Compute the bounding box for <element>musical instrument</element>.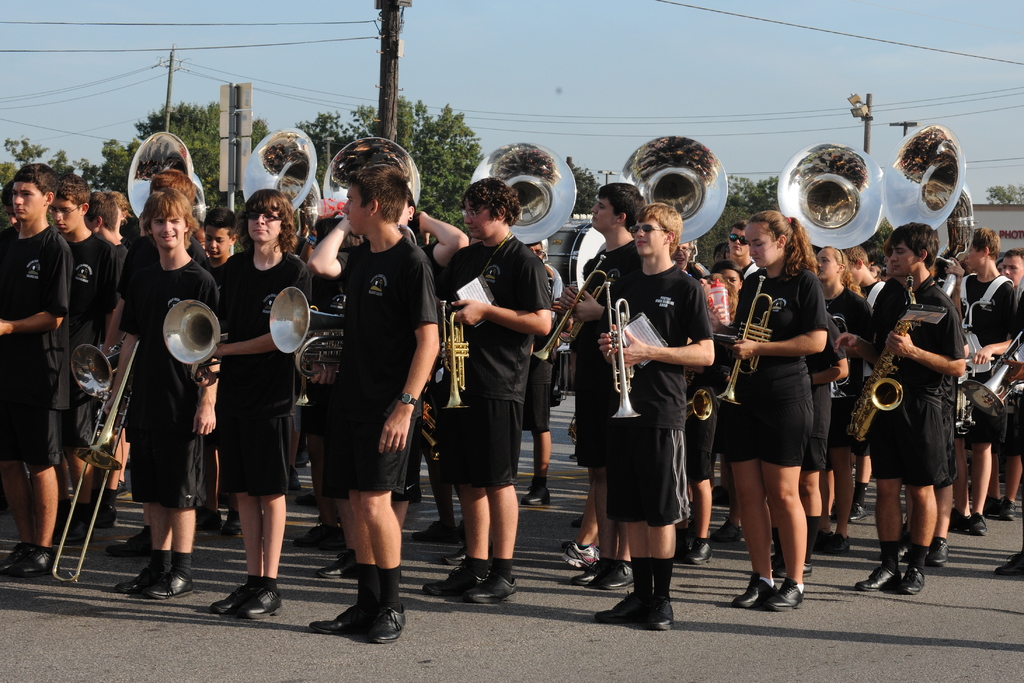
(x1=880, y1=118, x2=977, y2=303).
